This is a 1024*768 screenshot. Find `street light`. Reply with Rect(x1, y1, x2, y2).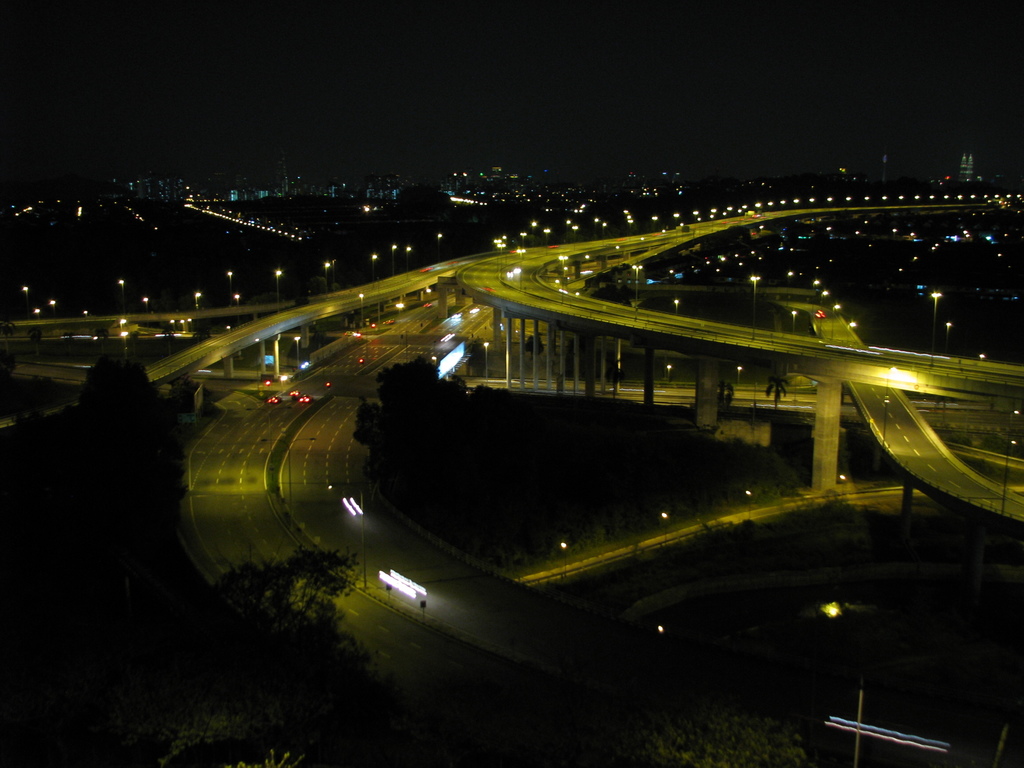
Rect(898, 192, 906, 202).
